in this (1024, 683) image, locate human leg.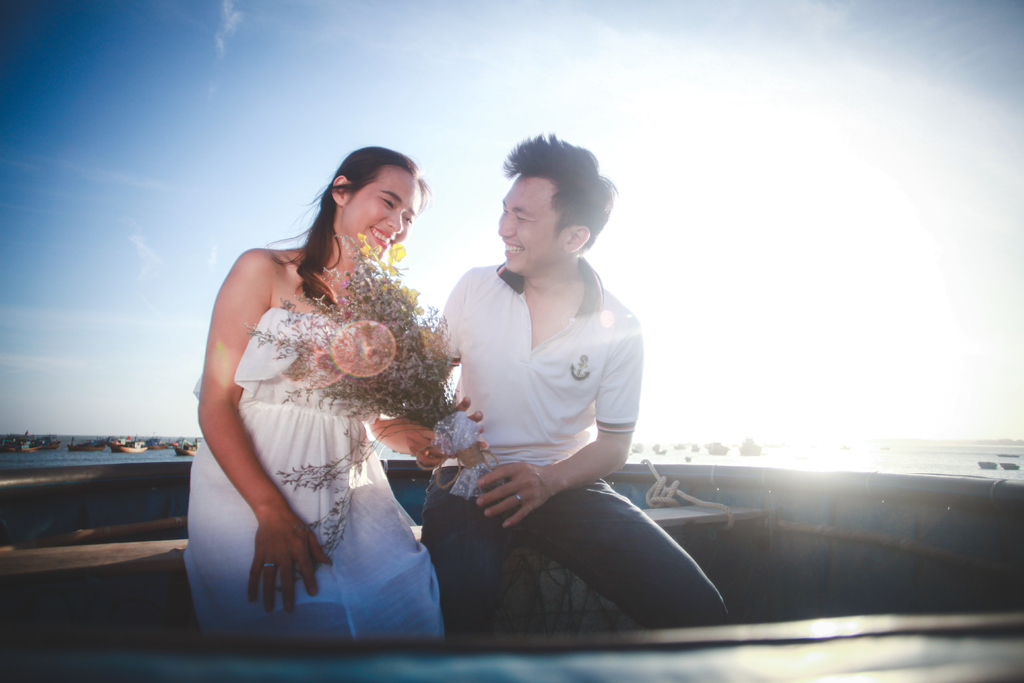
Bounding box: x1=515 y1=482 x2=727 y2=629.
